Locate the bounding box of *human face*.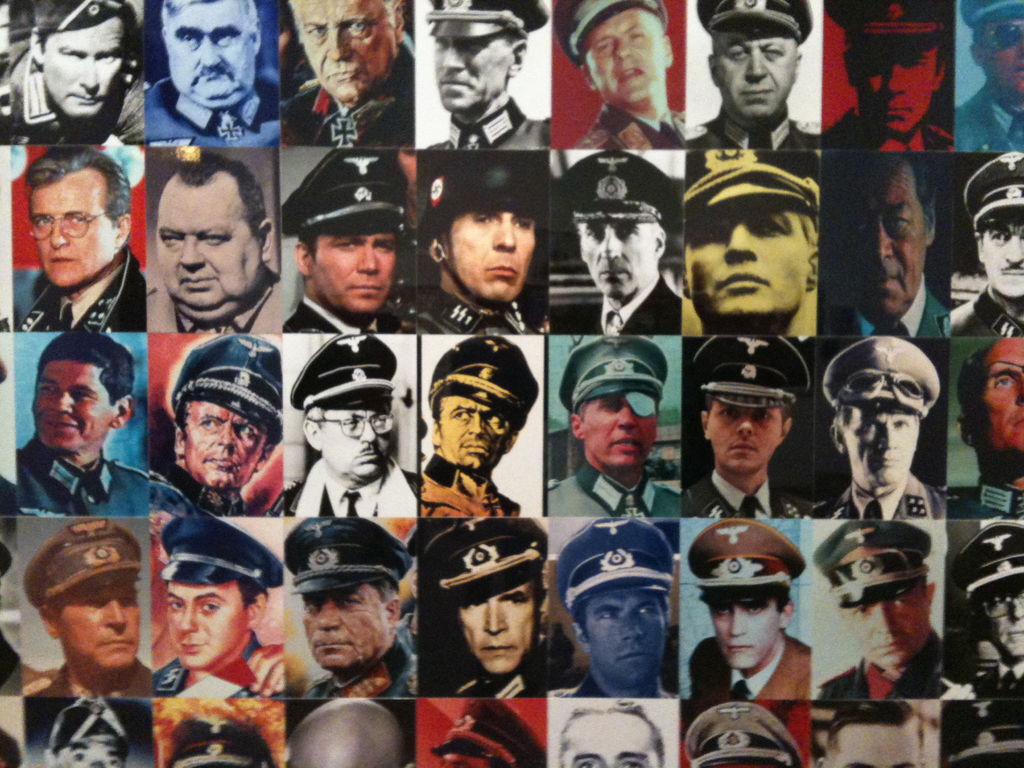
Bounding box: region(457, 590, 541, 675).
